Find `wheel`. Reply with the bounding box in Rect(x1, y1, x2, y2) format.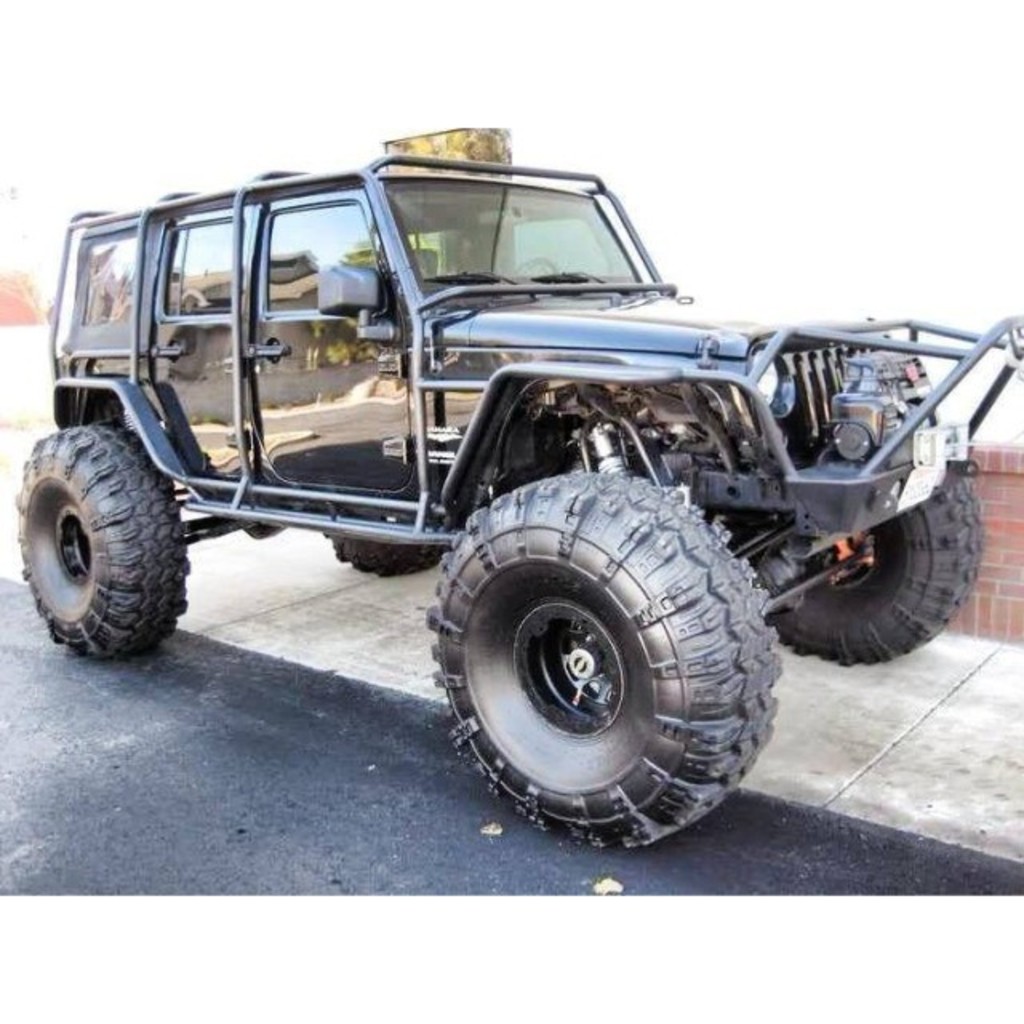
Rect(325, 534, 443, 576).
